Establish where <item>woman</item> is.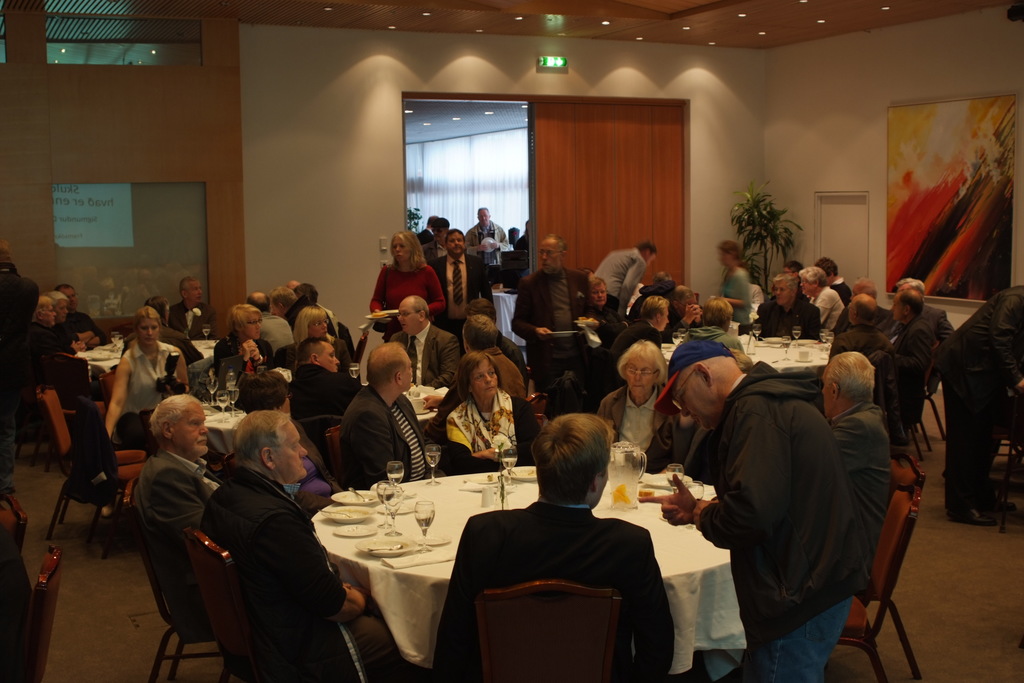
Established at <bbox>685, 305, 756, 370</bbox>.
